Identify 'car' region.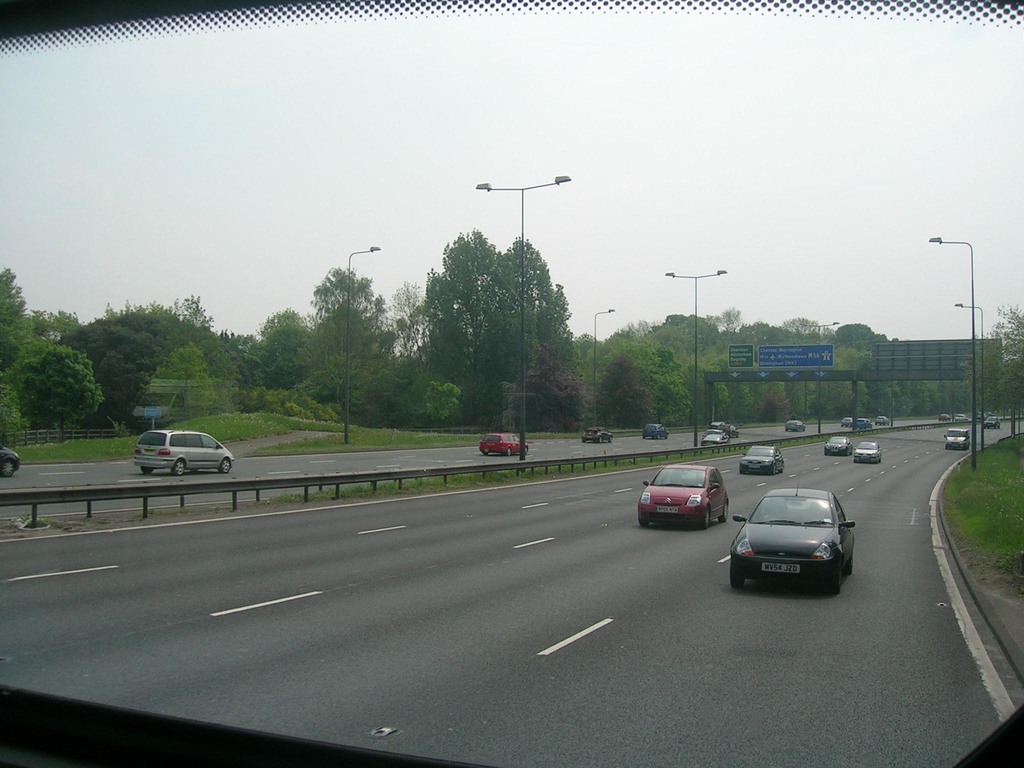
Region: l=737, t=445, r=783, b=479.
